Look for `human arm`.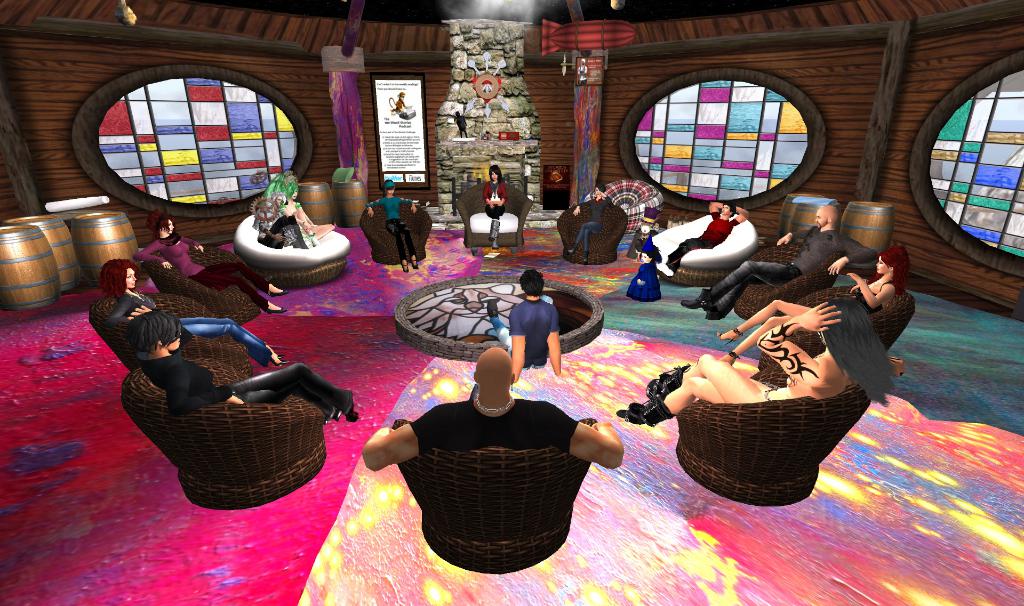
Found: bbox=(776, 229, 808, 249).
